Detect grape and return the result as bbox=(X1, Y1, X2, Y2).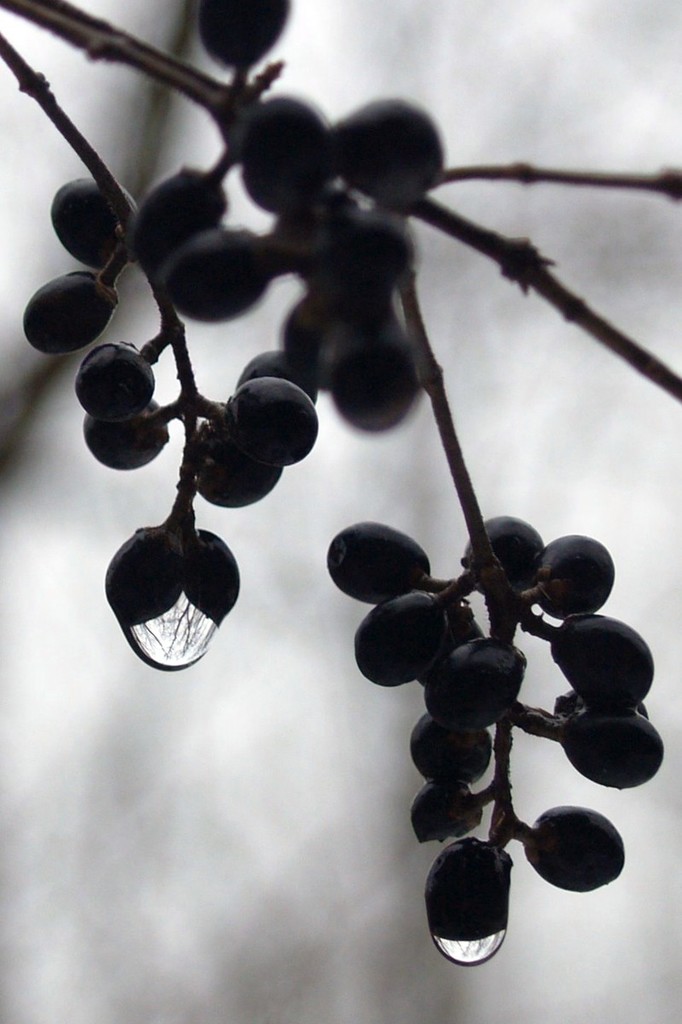
bbox=(426, 836, 516, 939).
